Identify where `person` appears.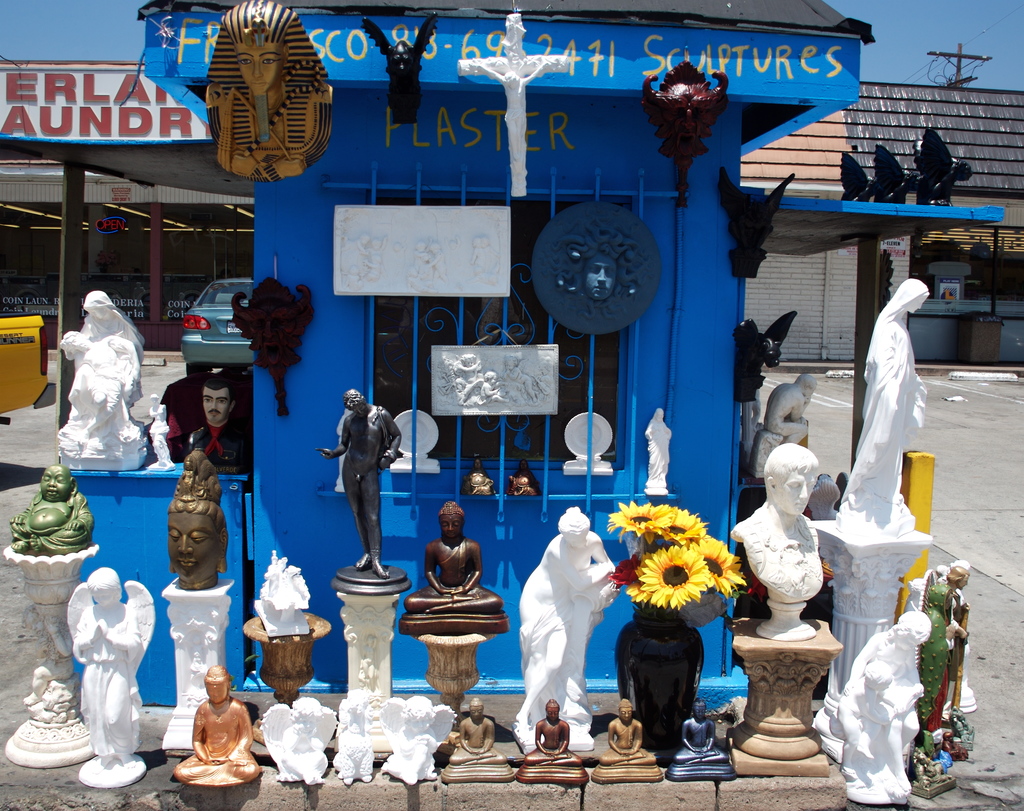
Appears at left=838, top=611, right=932, bottom=797.
